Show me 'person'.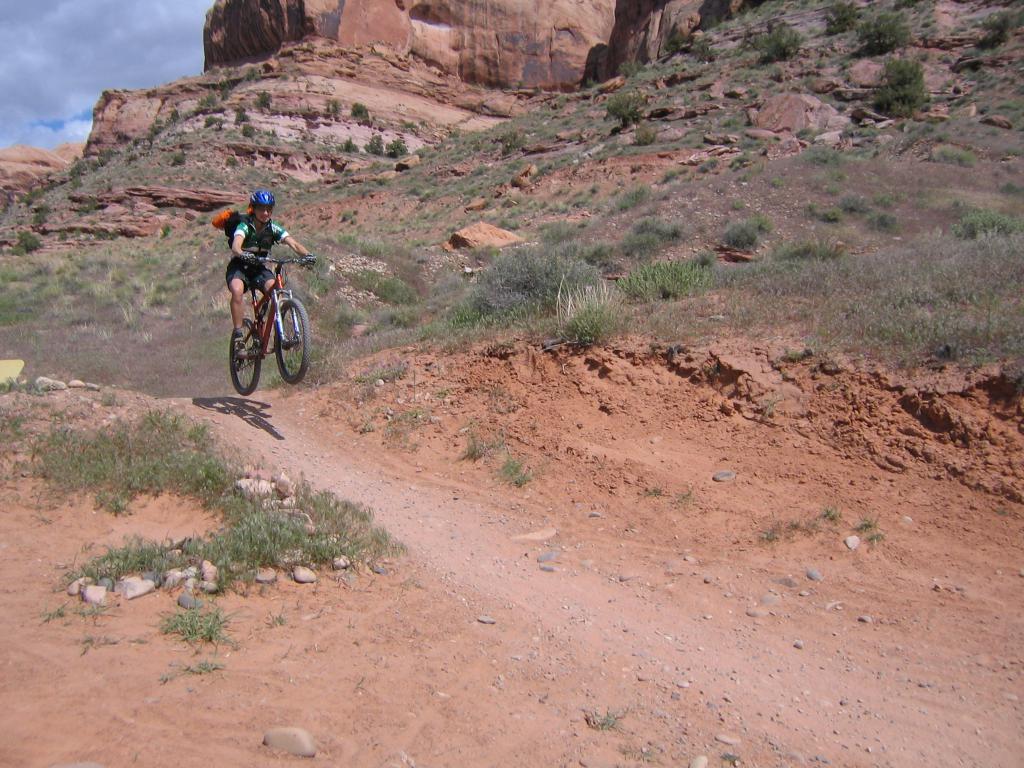
'person' is here: <bbox>227, 182, 314, 362</bbox>.
